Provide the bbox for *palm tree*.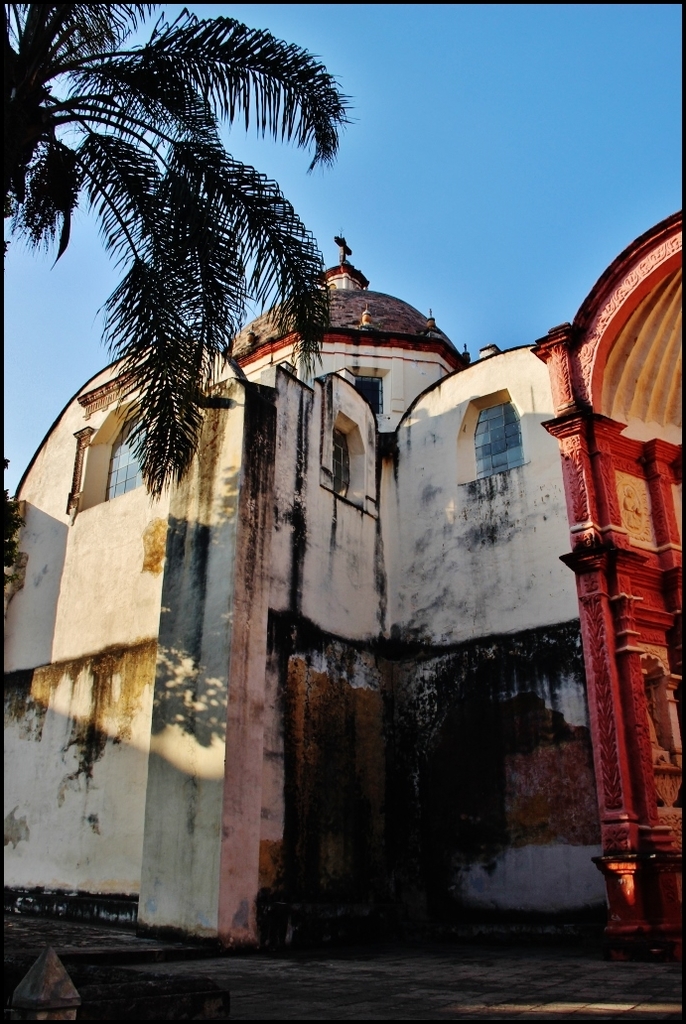
299:633:533:941.
